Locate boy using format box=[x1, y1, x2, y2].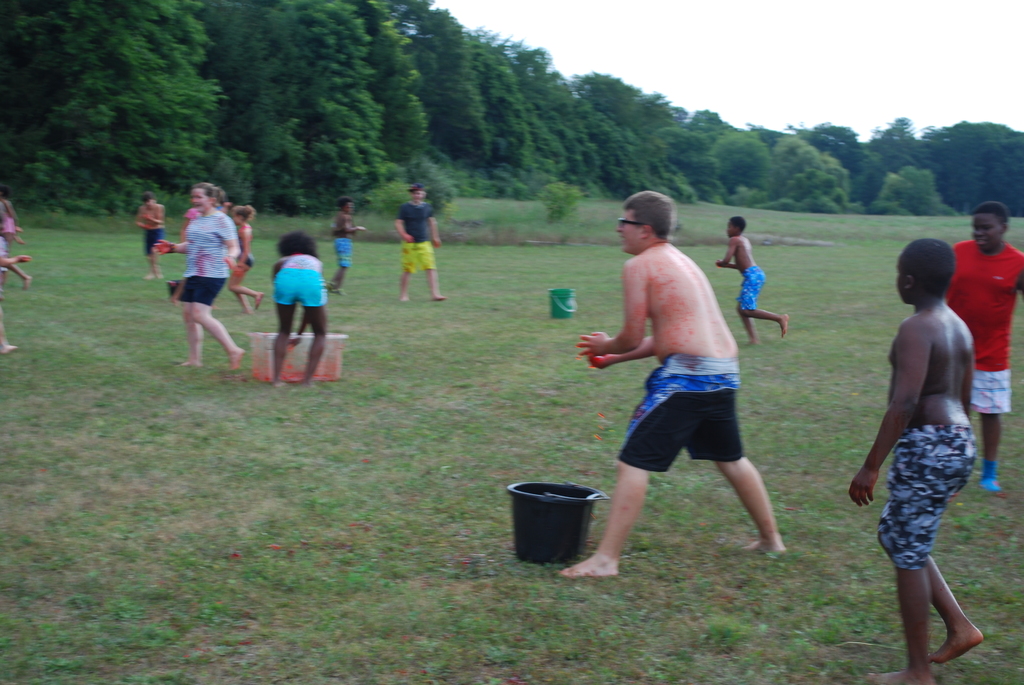
box=[134, 190, 174, 274].
